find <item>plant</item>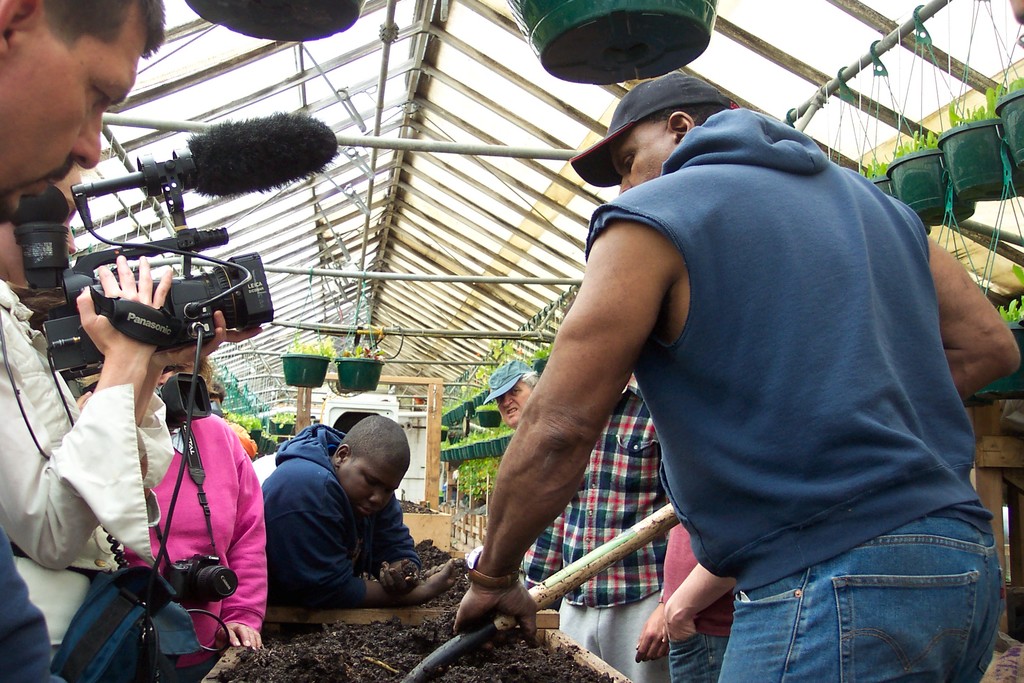
(285, 339, 332, 361)
